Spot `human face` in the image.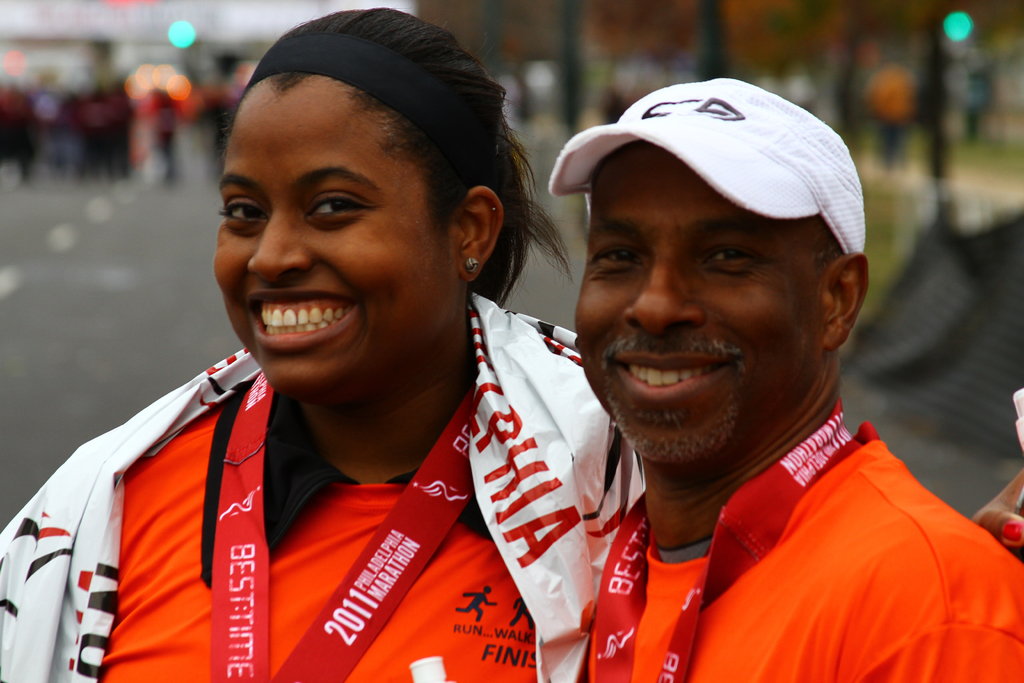
`human face` found at left=573, top=136, right=827, bottom=470.
